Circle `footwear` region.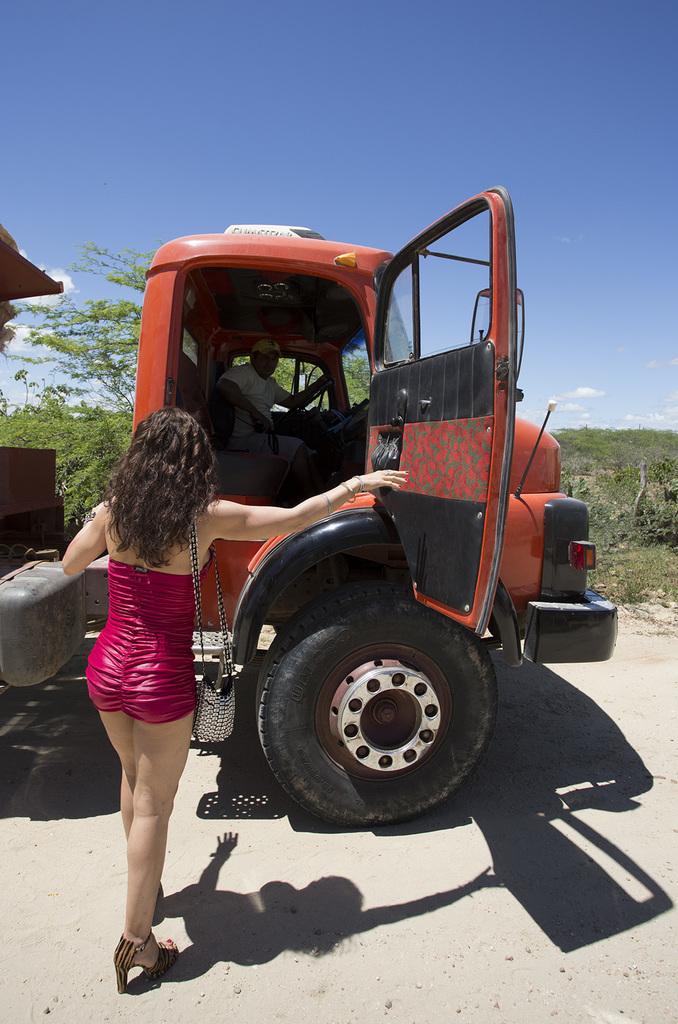
Region: <box>104,934,179,1004</box>.
